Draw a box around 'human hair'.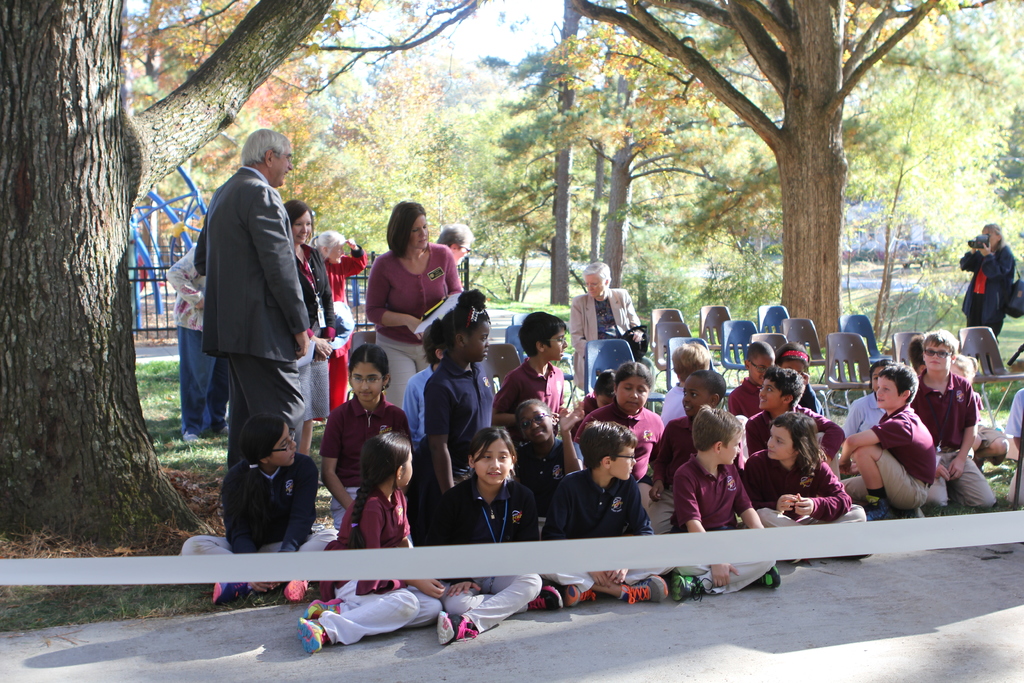
bbox(391, 201, 429, 260).
